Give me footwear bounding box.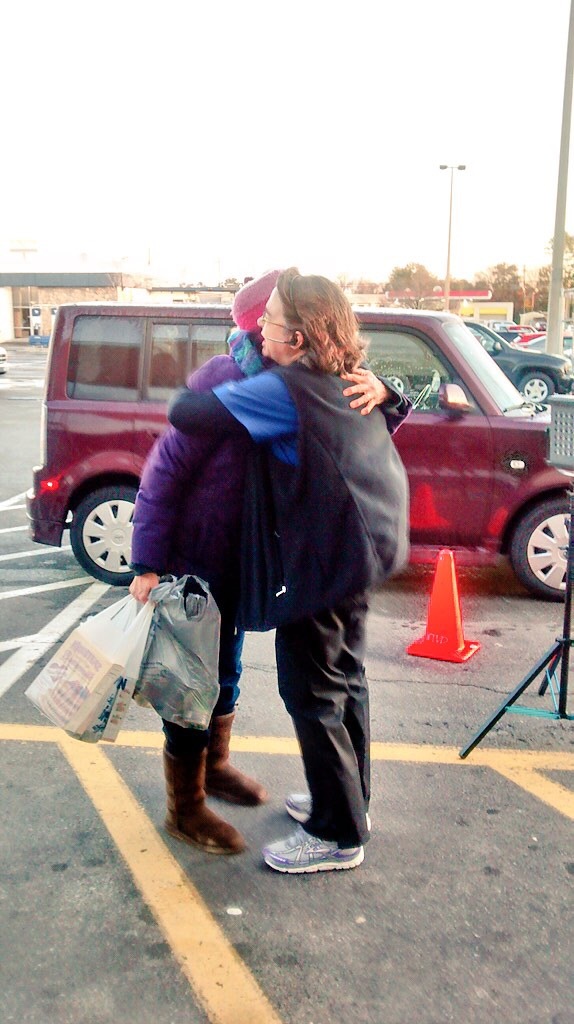
l=257, t=827, r=370, b=877.
